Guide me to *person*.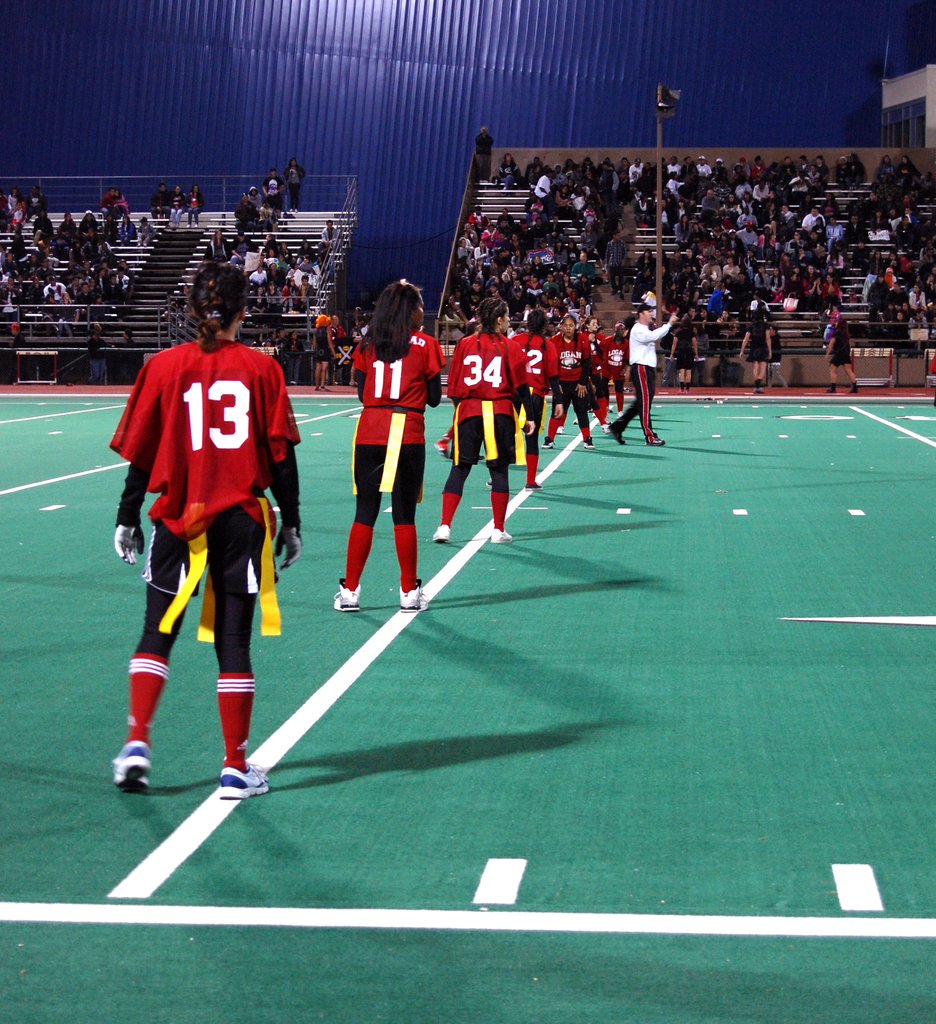
Guidance: (left=285, top=155, right=303, bottom=216).
